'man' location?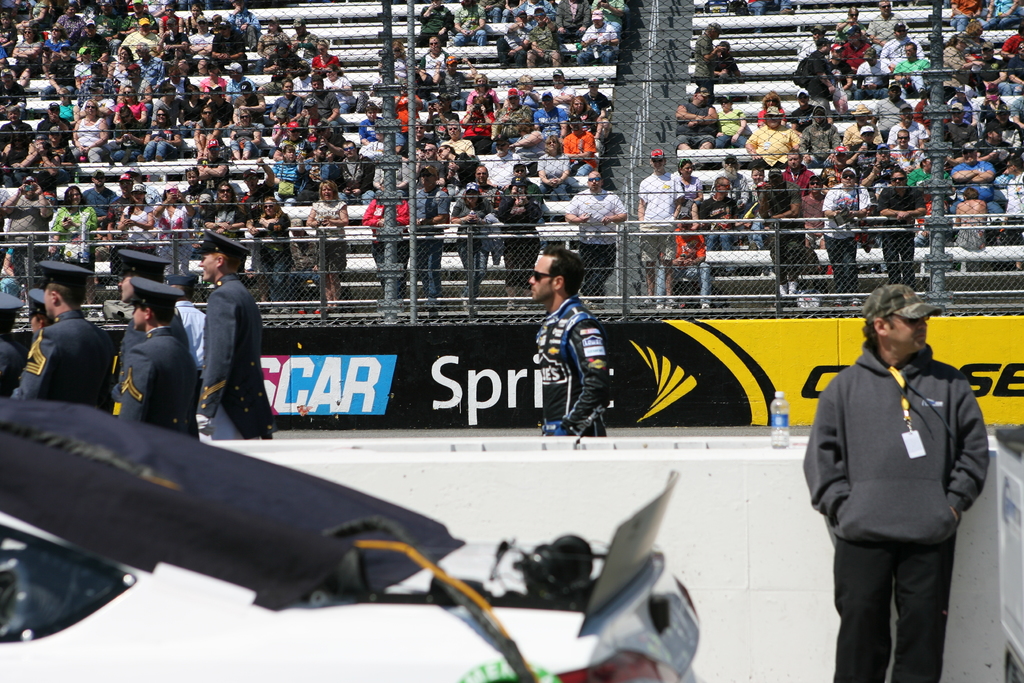
714:155:749:229
